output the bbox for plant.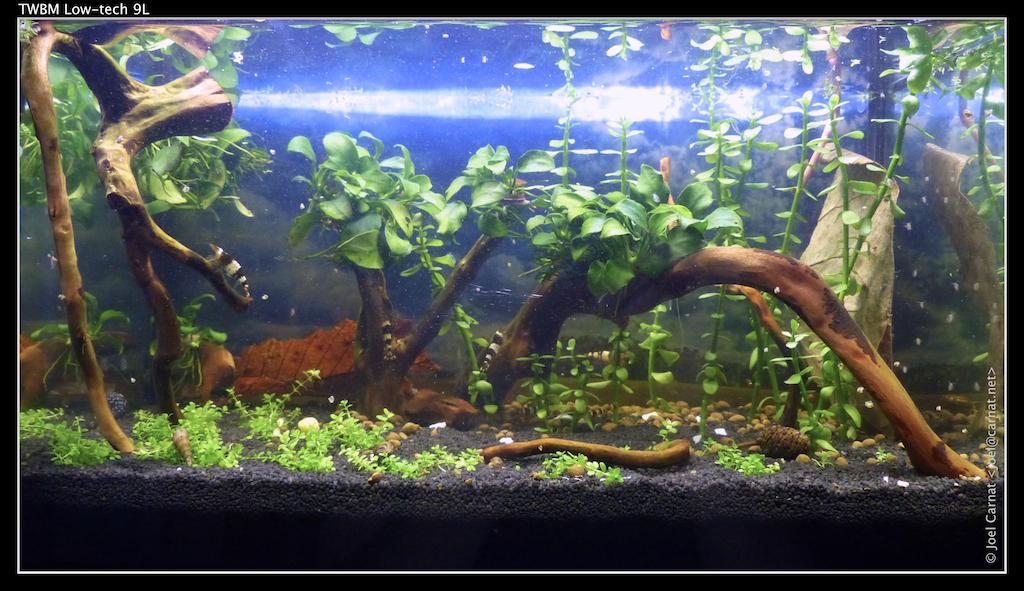
[635, 302, 680, 435].
